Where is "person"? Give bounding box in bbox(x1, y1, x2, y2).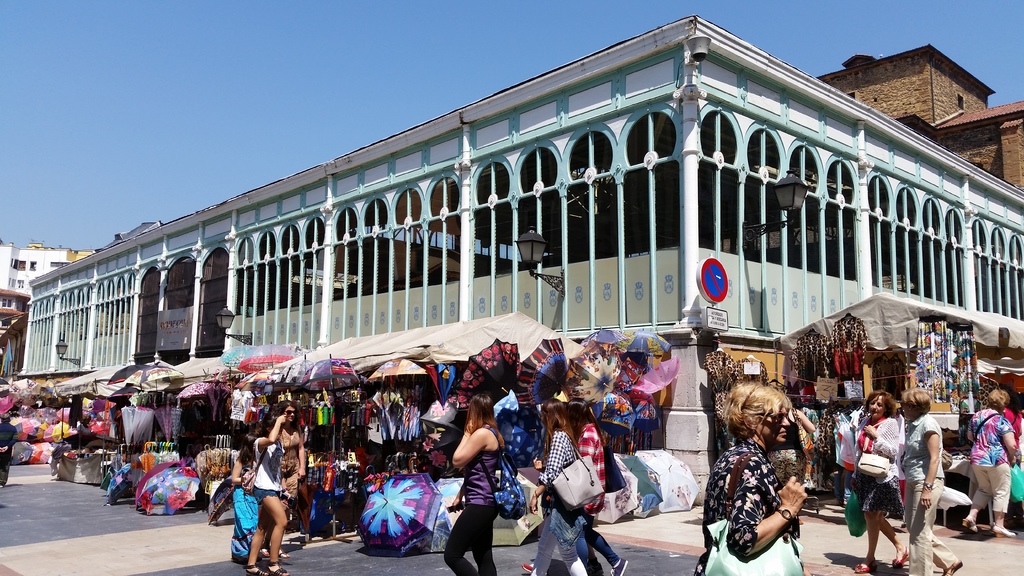
bbox(259, 399, 305, 557).
